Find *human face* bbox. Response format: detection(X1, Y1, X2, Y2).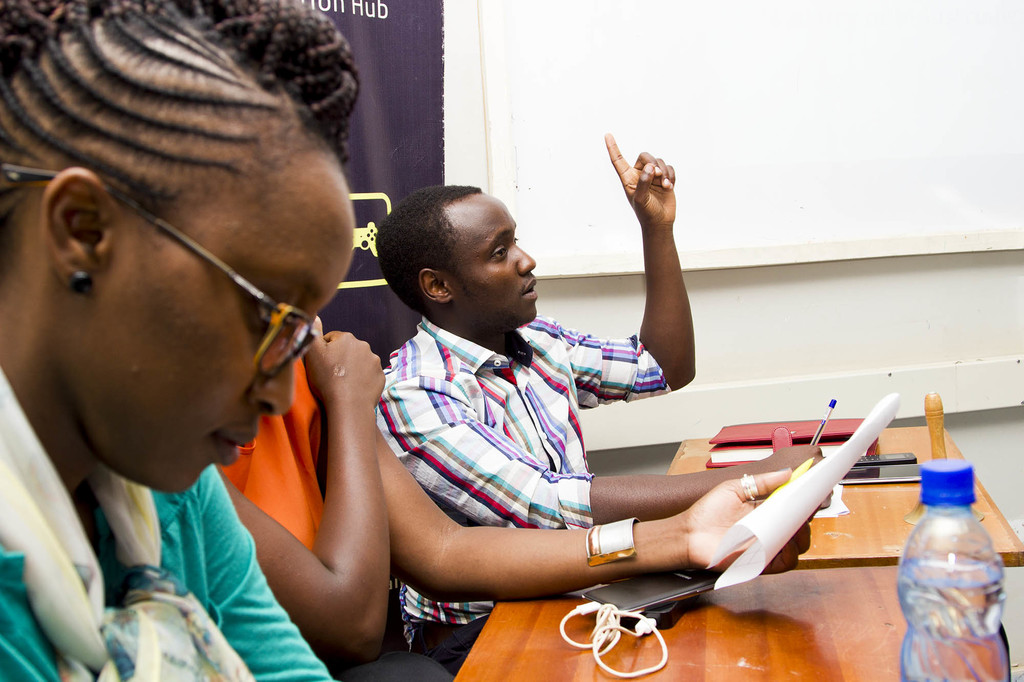
detection(76, 160, 350, 493).
